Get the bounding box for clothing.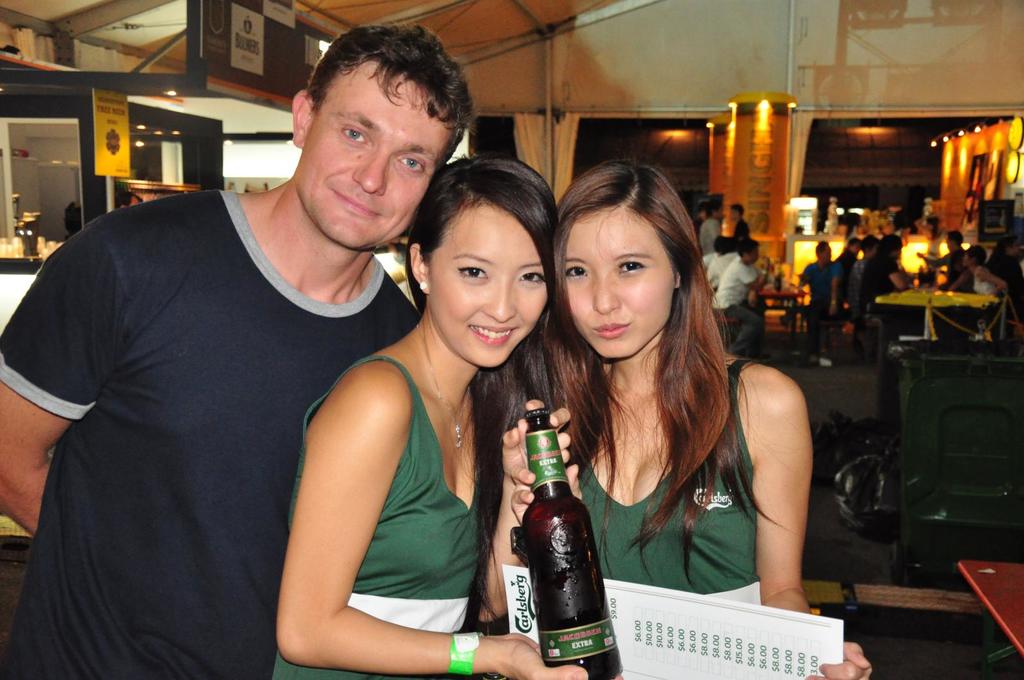
bbox=(276, 361, 479, 679).
